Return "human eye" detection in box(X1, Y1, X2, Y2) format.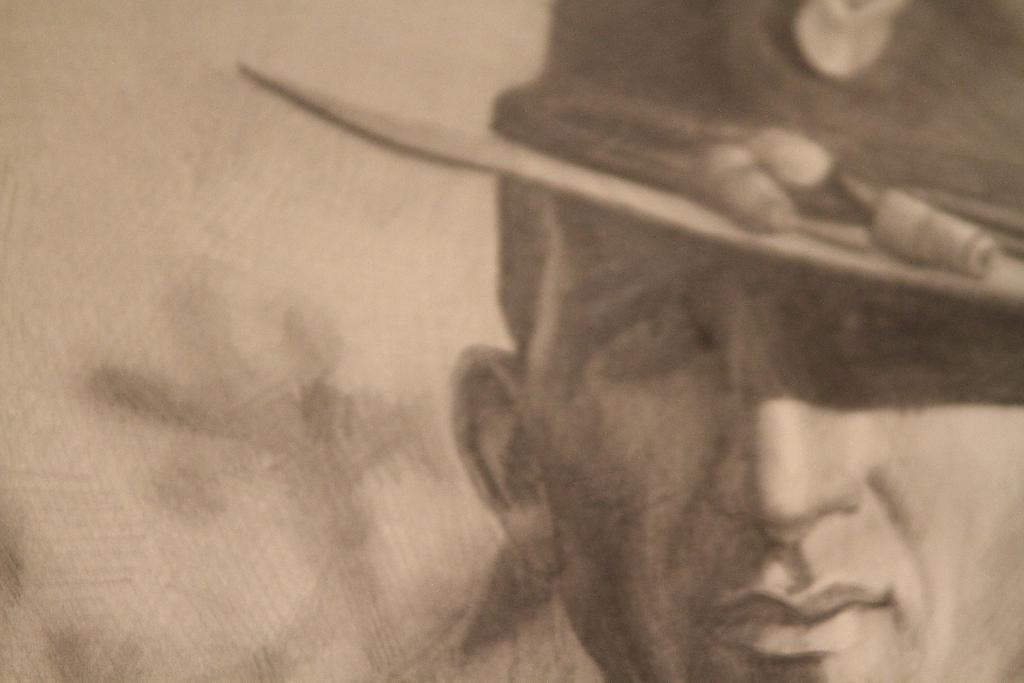
box(812, 286, 937, 345).
